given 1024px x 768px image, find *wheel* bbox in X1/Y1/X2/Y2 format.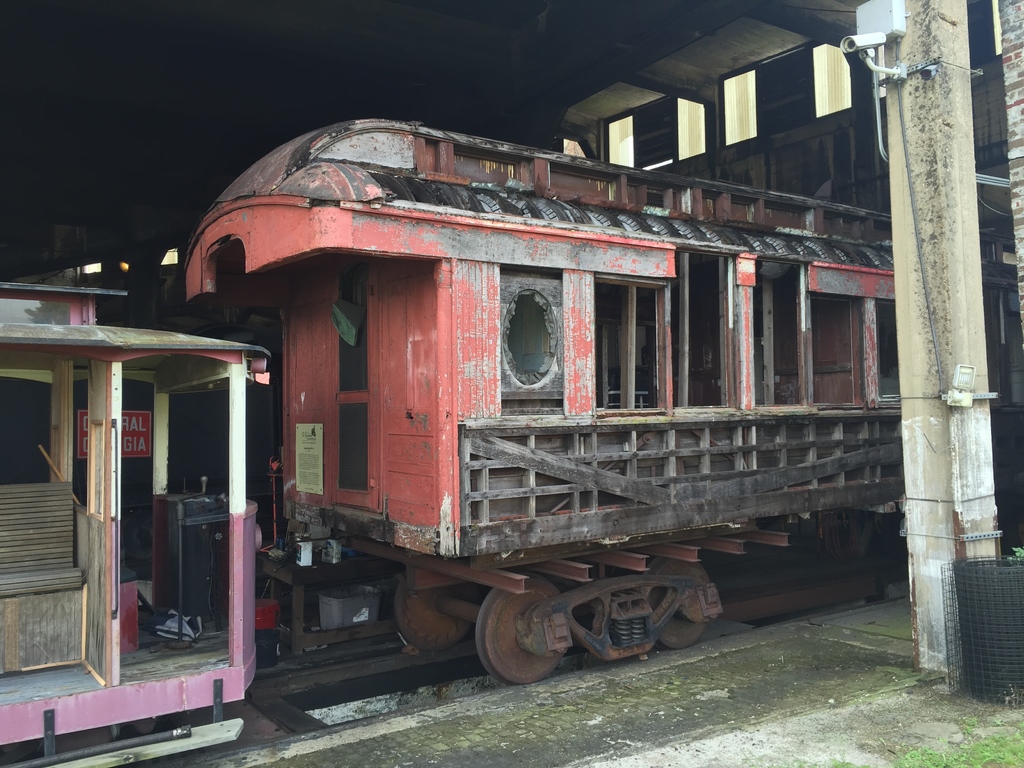
472/584/585/696.
